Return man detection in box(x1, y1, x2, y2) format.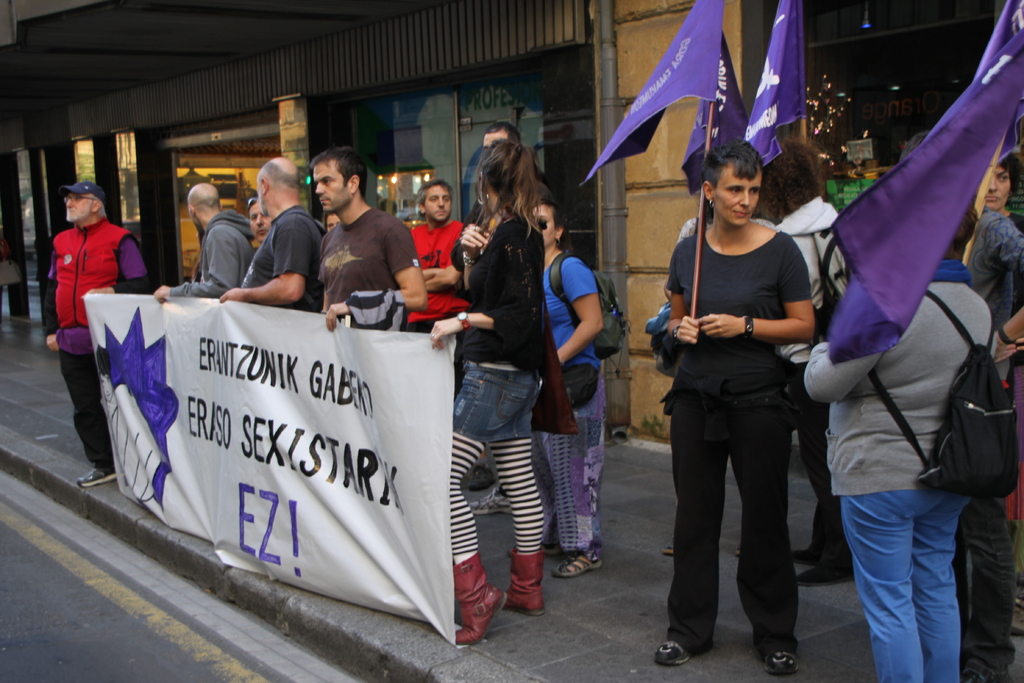
box(295, 158, 417, 329).
